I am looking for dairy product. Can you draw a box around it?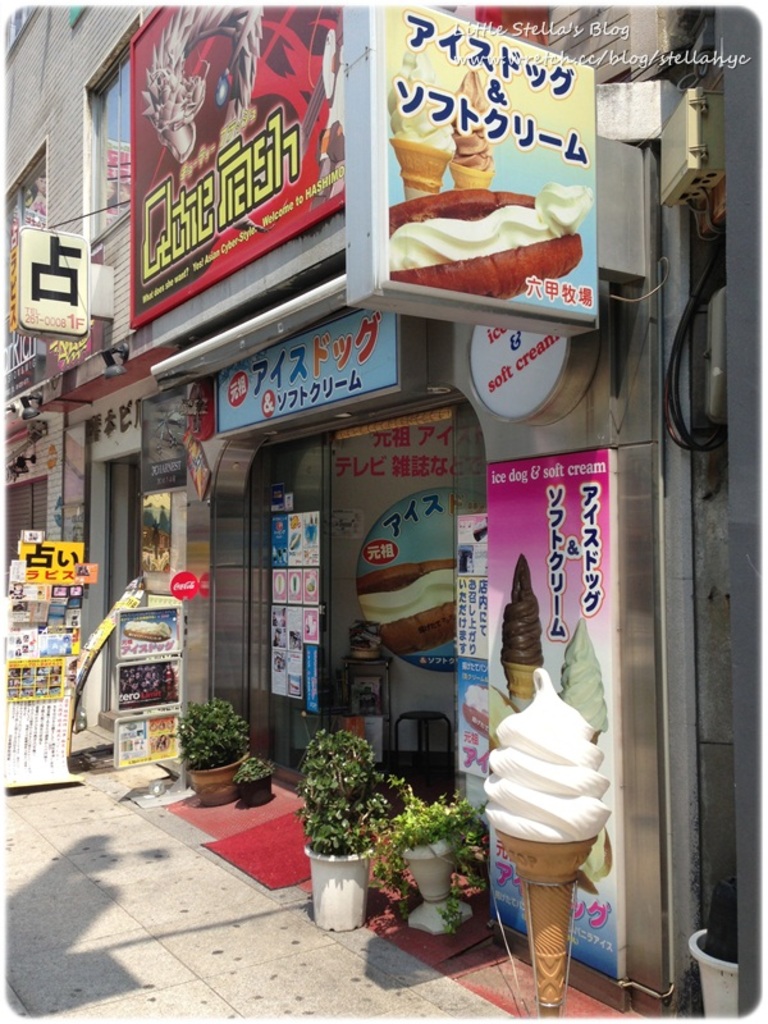
Sure, the bounding box is select_region(484, 669, 611, 842).
